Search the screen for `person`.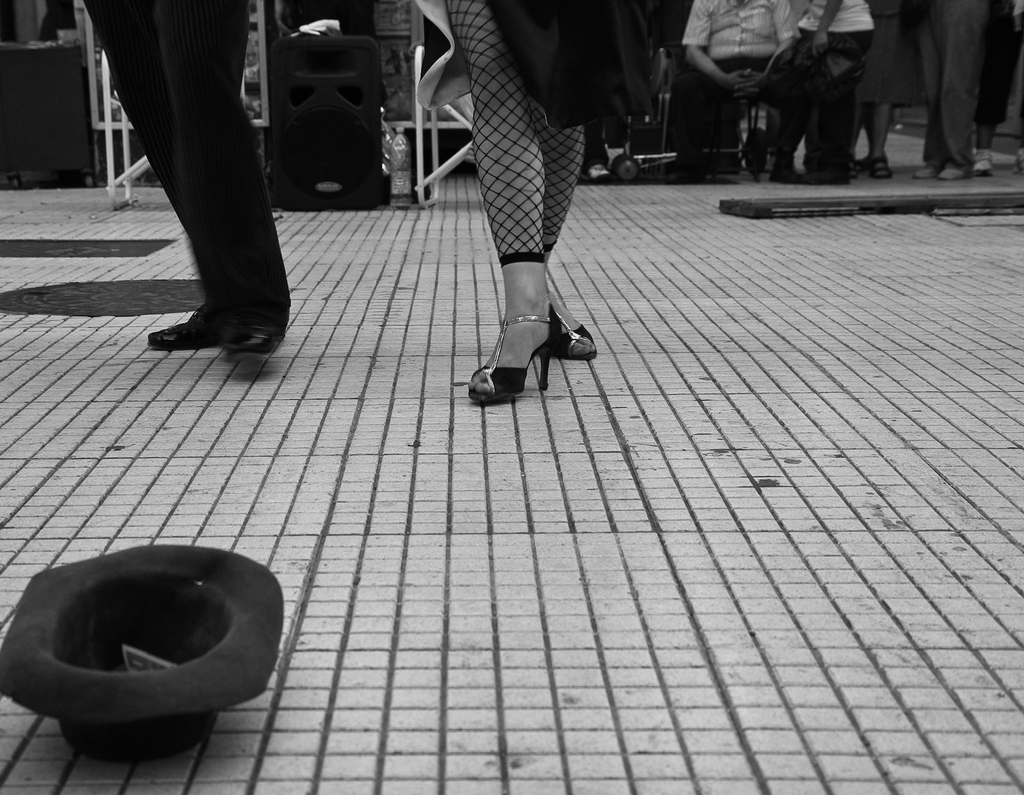
Found at left=913, top=0, right=981, bottom=174.
